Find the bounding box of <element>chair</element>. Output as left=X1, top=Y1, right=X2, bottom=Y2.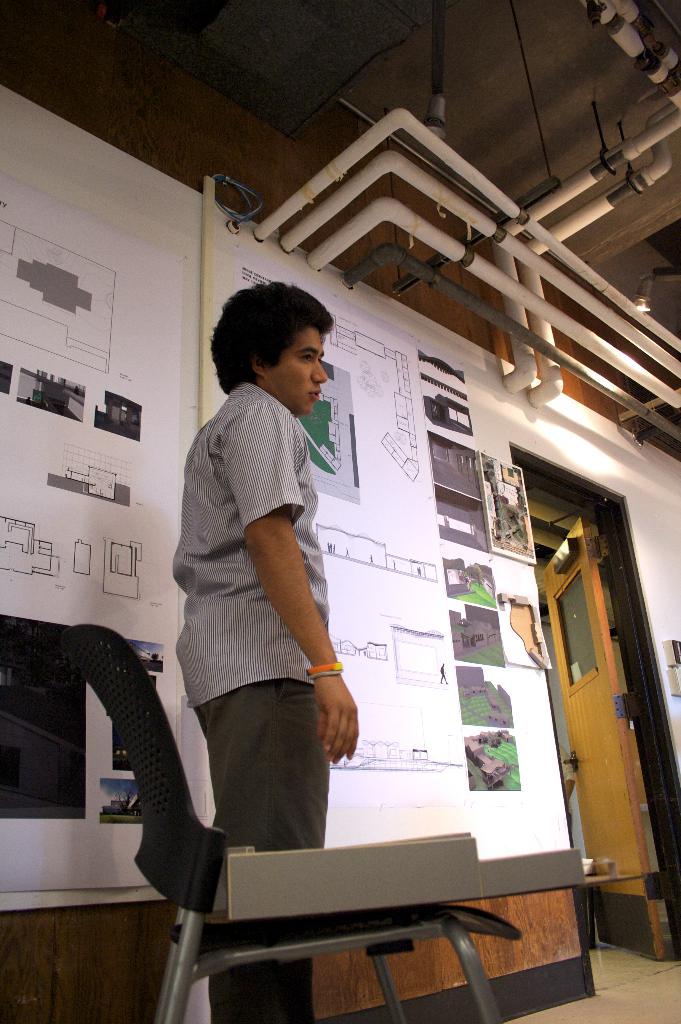
left=67, top=675, right=586, bottom=1023.
